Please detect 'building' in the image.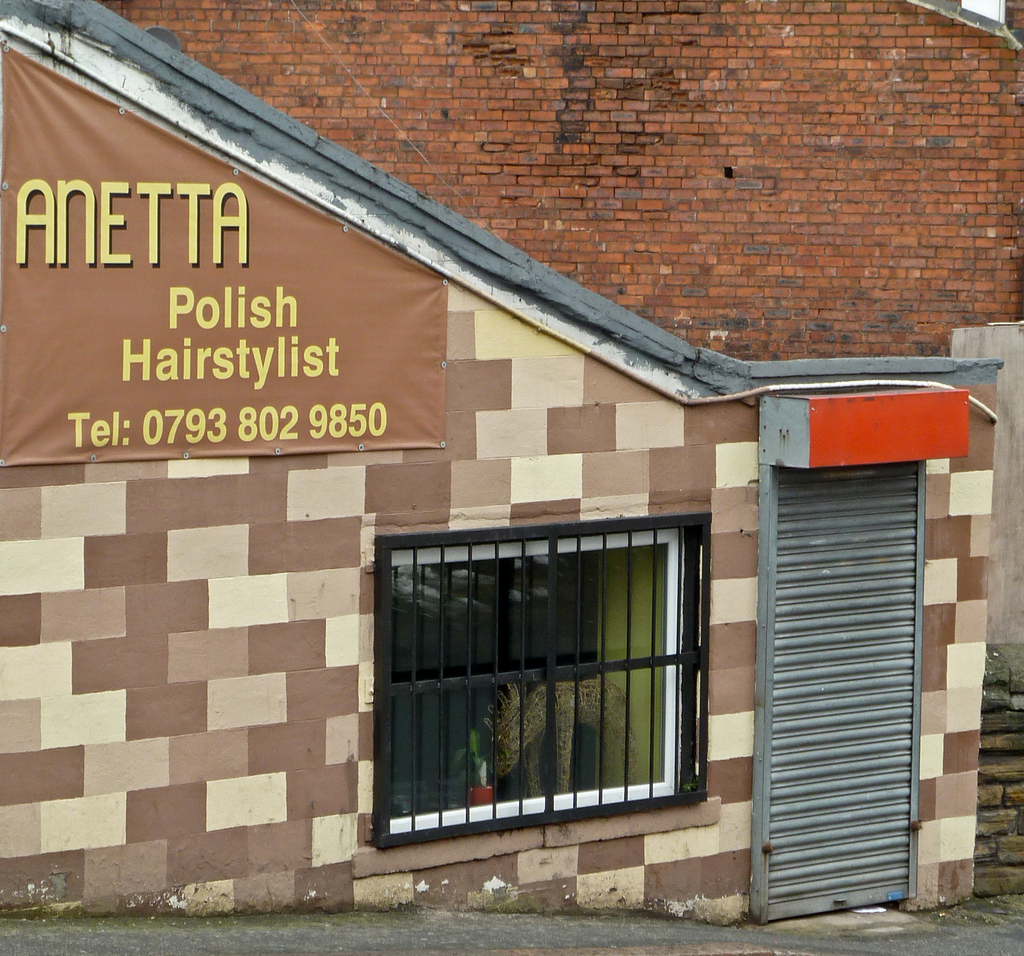
crop(0, 0, 1006, 931).
